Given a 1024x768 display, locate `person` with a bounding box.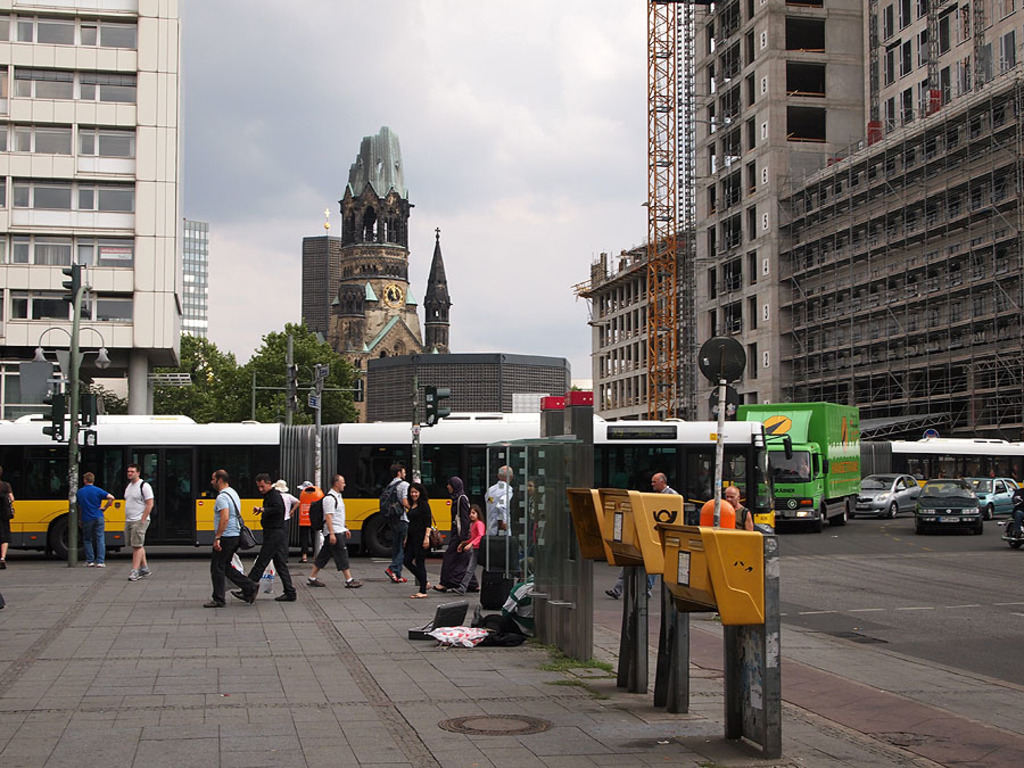
Located: box=[722, 485, 750, 529].
